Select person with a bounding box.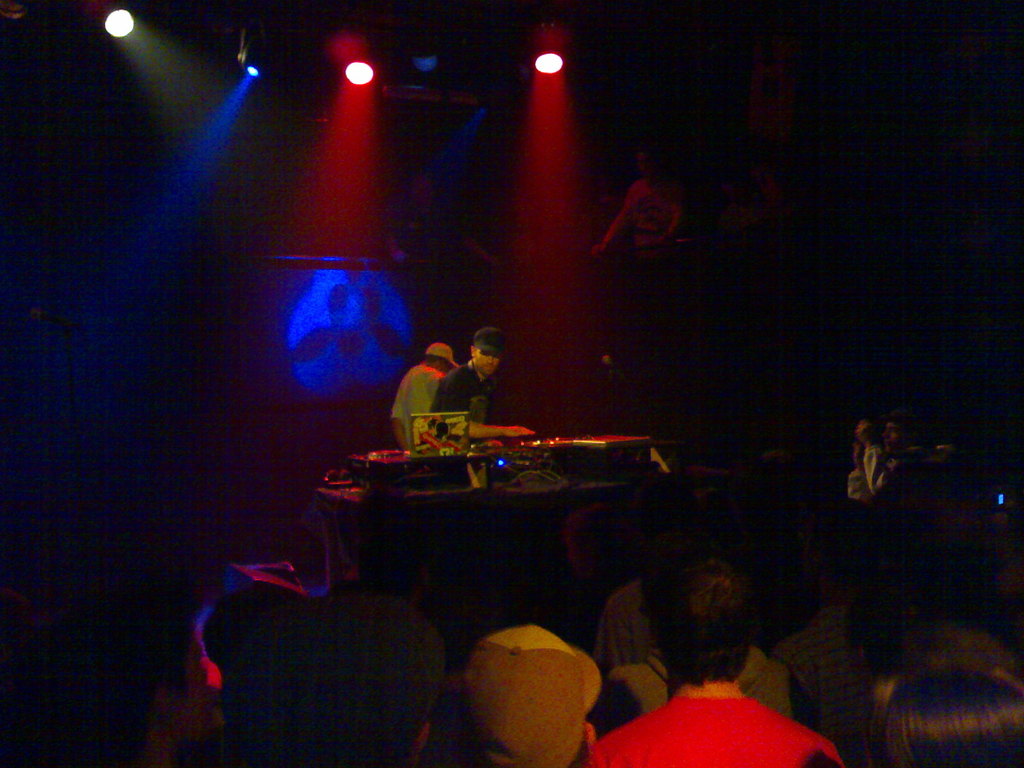
crop(228, 601, 442, 767).
